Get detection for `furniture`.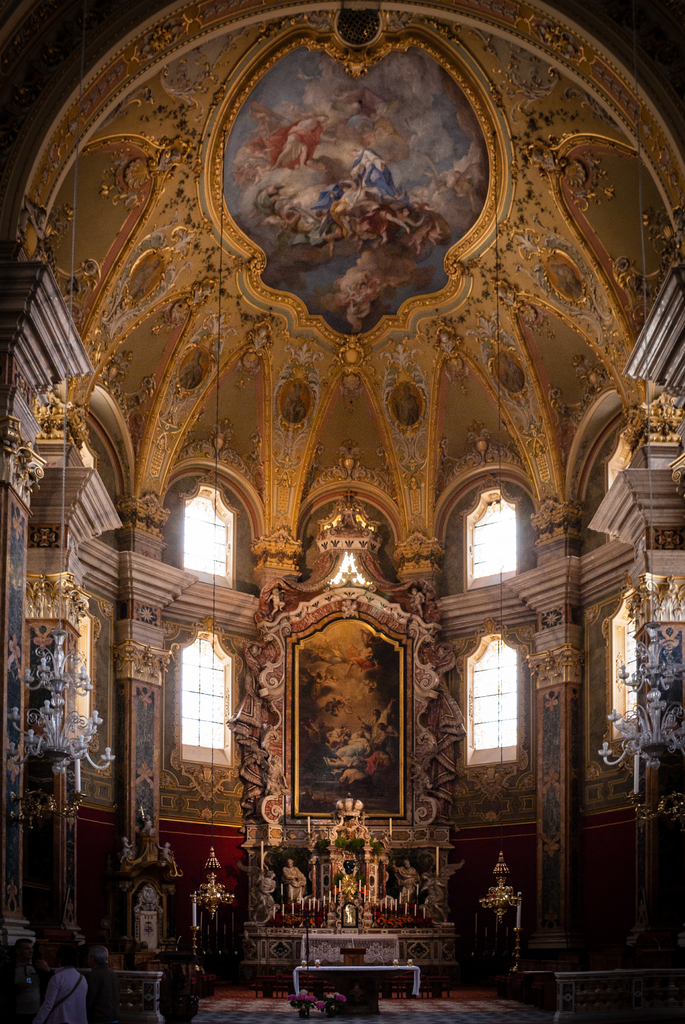
Detection: box=[292, 962, 418, 1013].
